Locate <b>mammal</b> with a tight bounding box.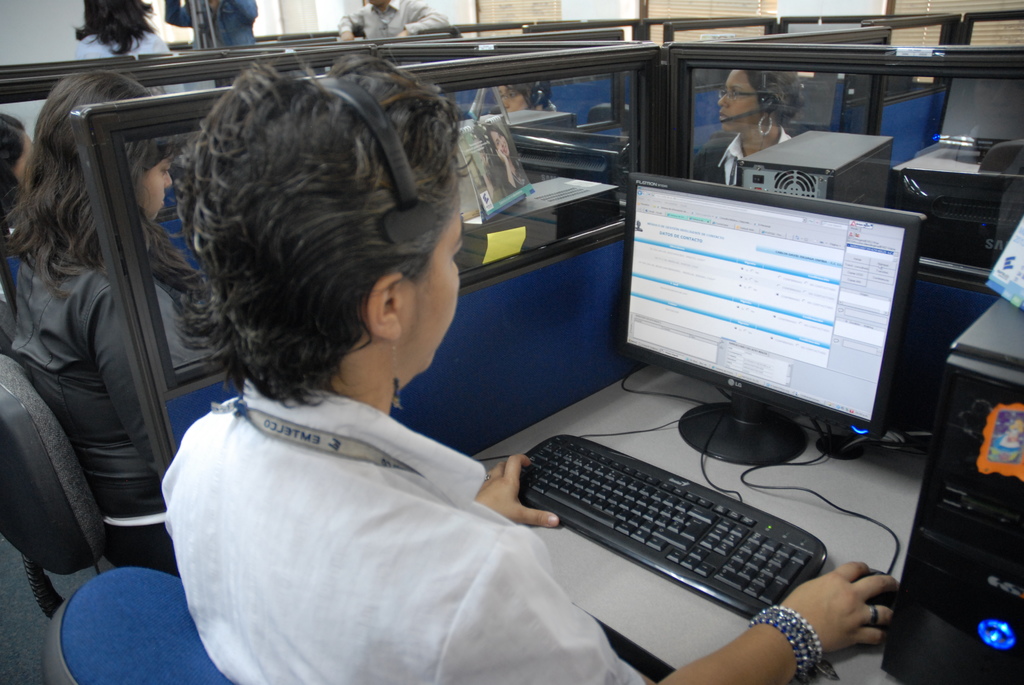
[x1=690, y1=56, x2=812, y2=190].
